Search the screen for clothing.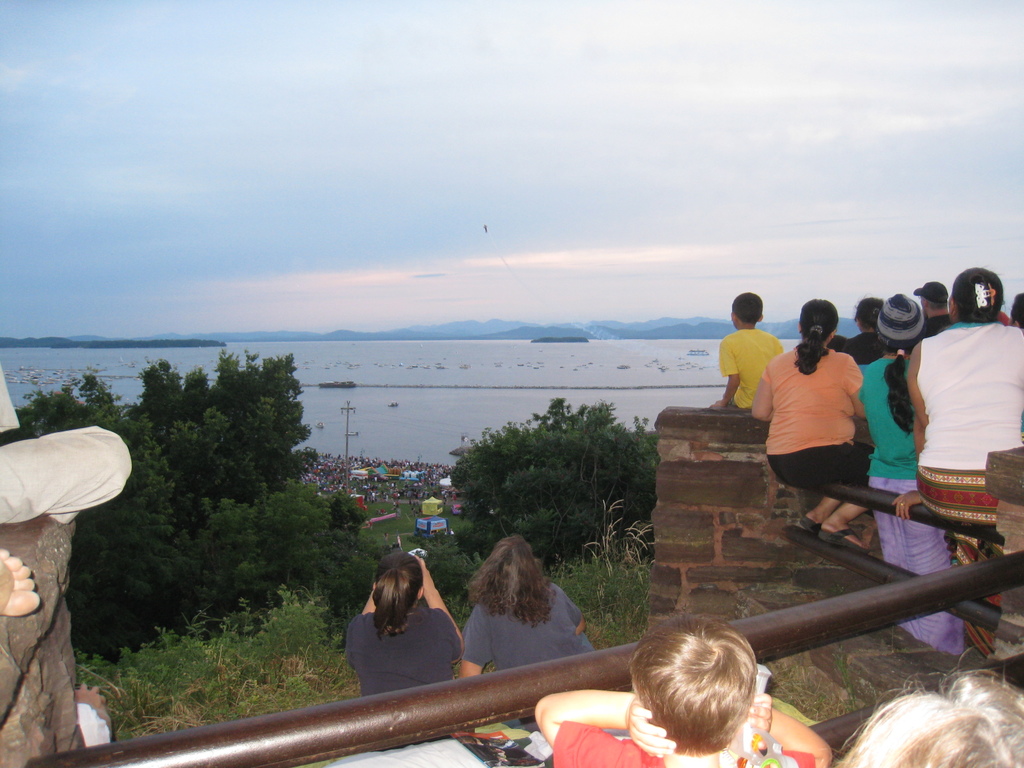
Found at box(897, 267, 1018, 538).
